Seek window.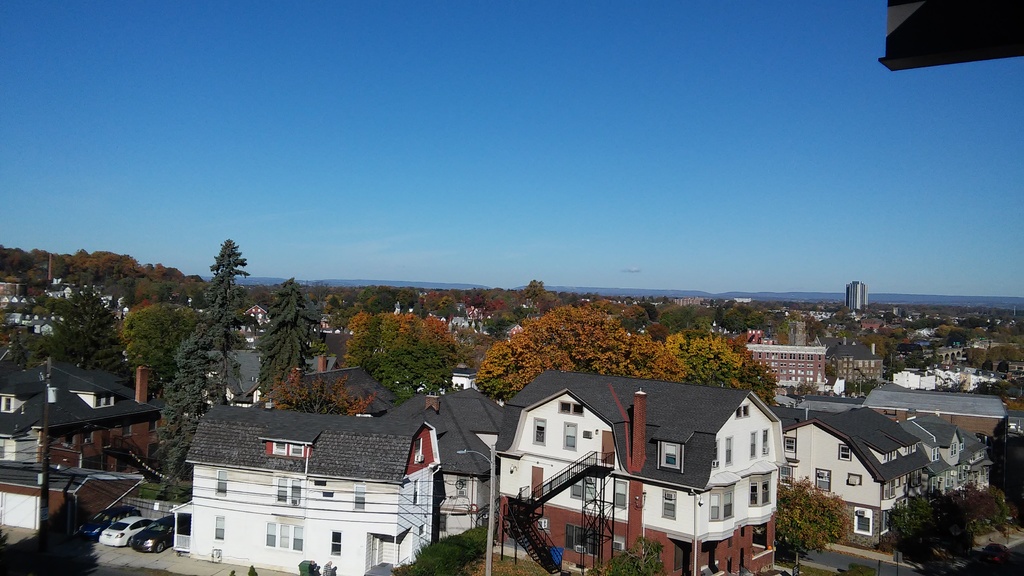
[815,470,833,493].
